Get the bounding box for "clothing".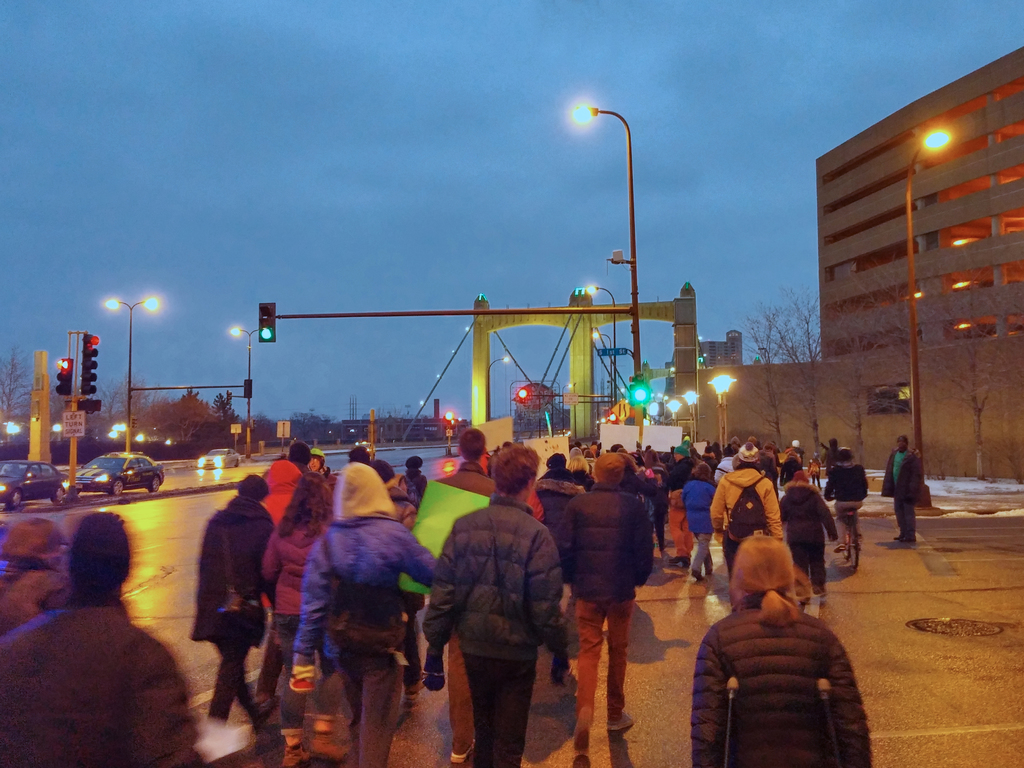
<box>296,514,439,669</box>.
